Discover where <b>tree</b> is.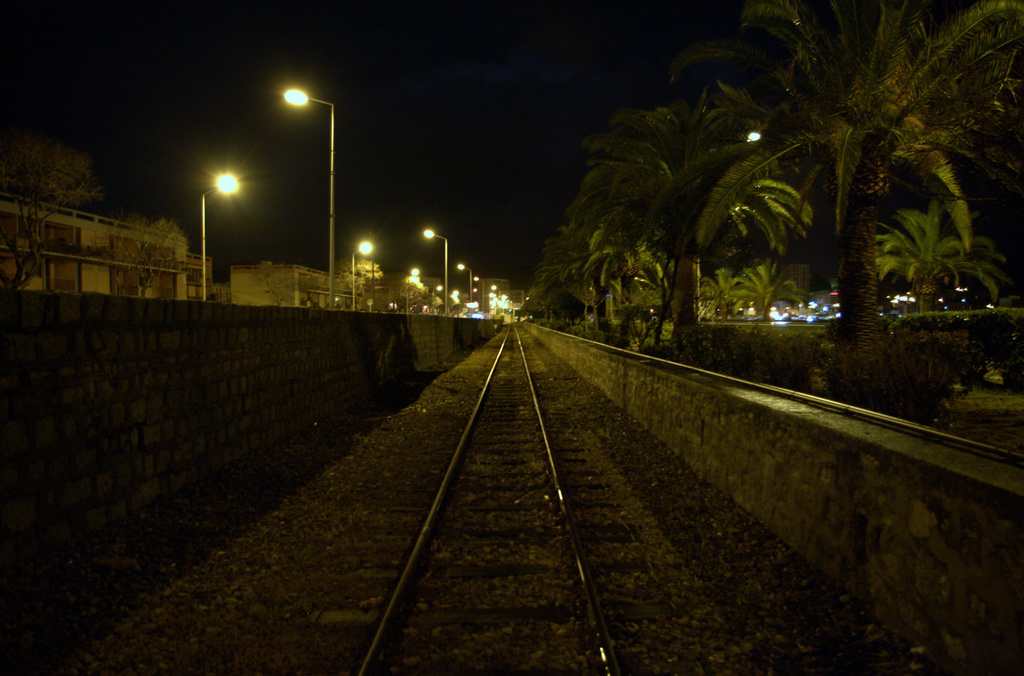
Discovered at (586, 222, 654, 335).
